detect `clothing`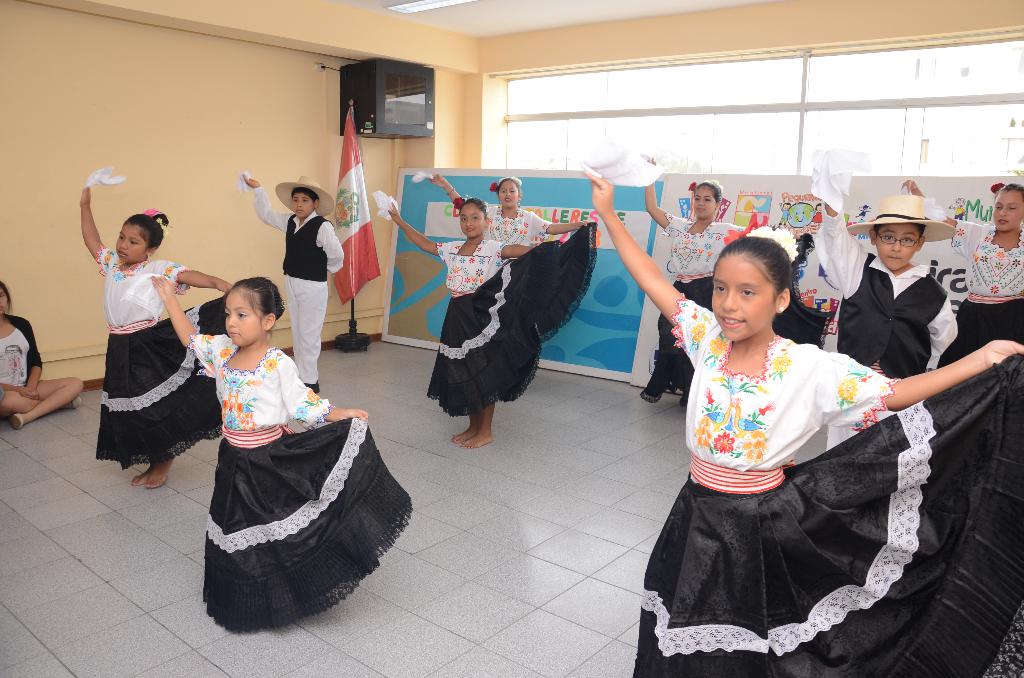
locate(93, 241, 205, 486)
